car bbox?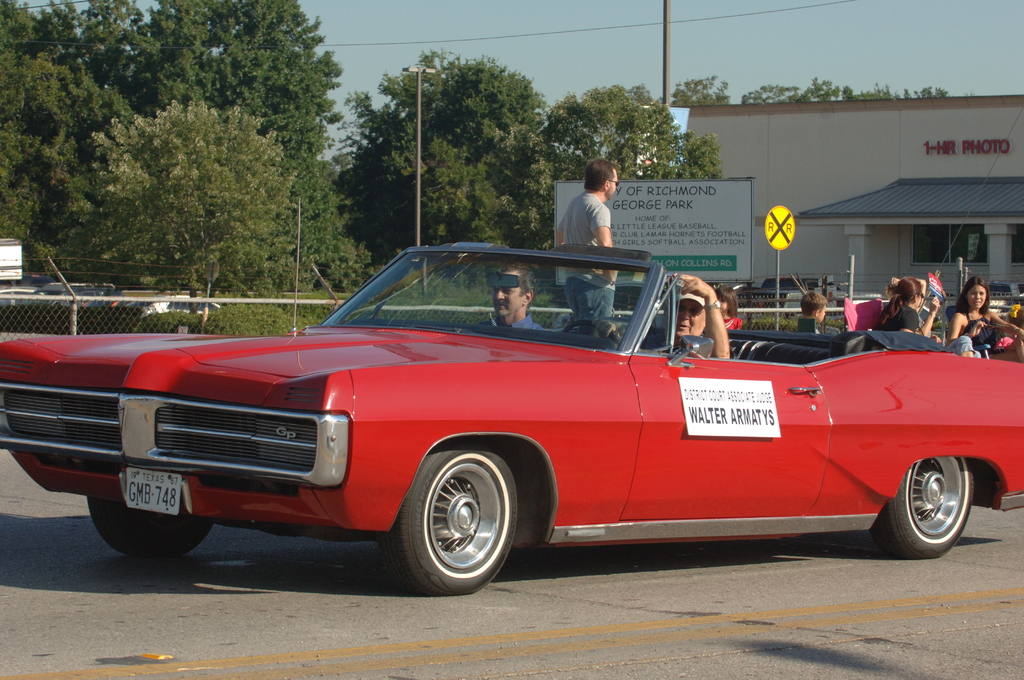
[left=0, top=244, right=1023, bottom=597]
